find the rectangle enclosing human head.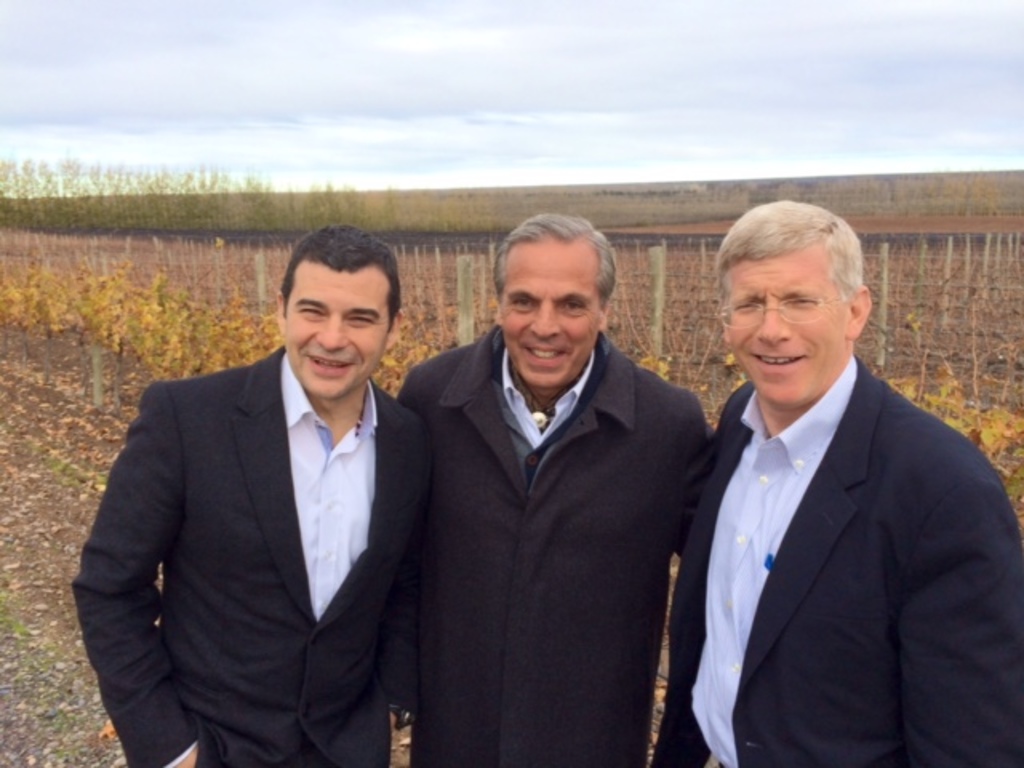
pyautogui.locateOnScreen(496, 211, 618, 387).
